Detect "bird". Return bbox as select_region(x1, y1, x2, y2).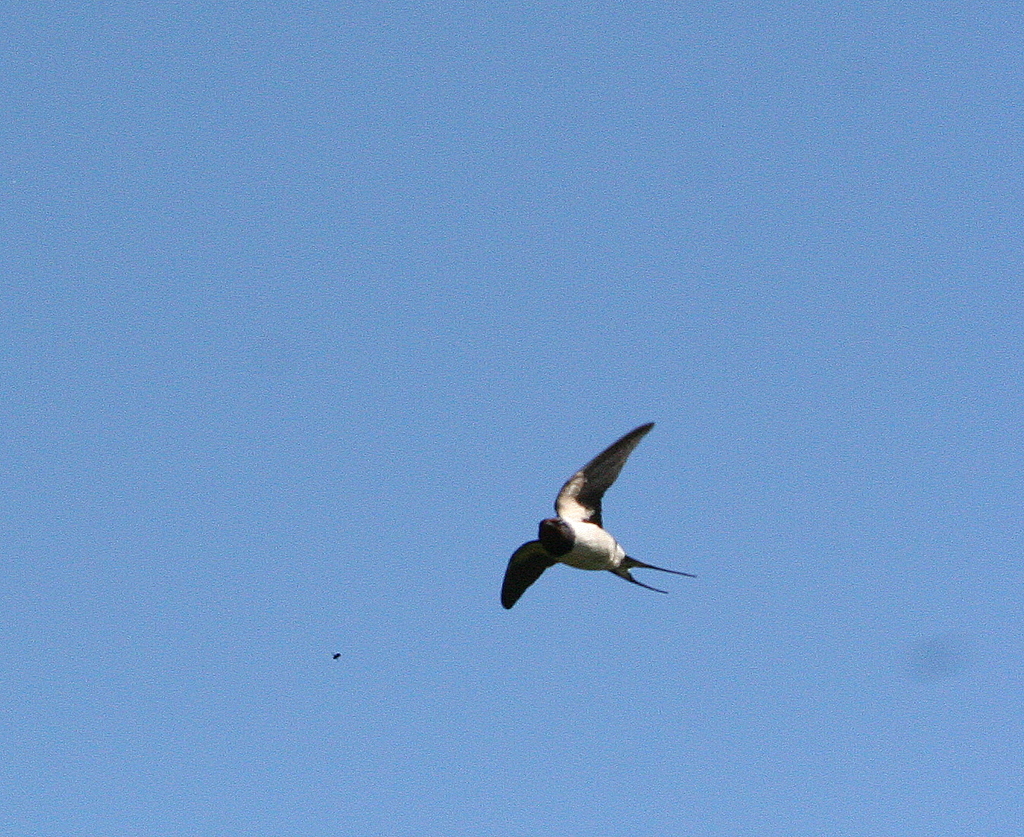
select_region(491, 423, 700, 623).
